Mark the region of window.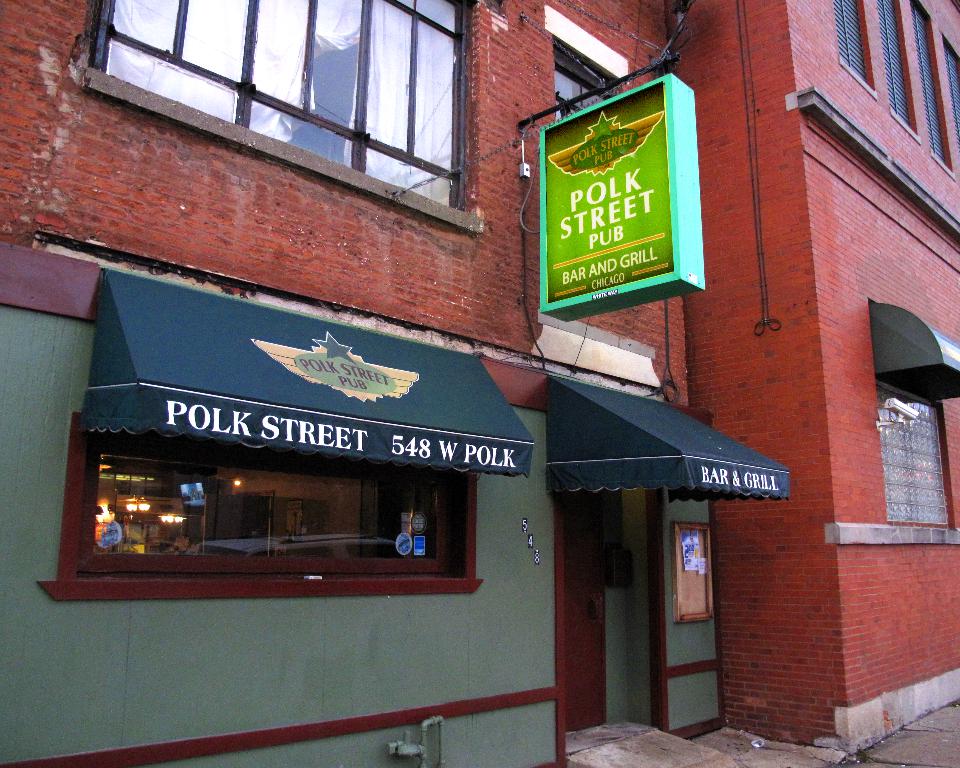
Region: <box>118,0,494,209</box>.
